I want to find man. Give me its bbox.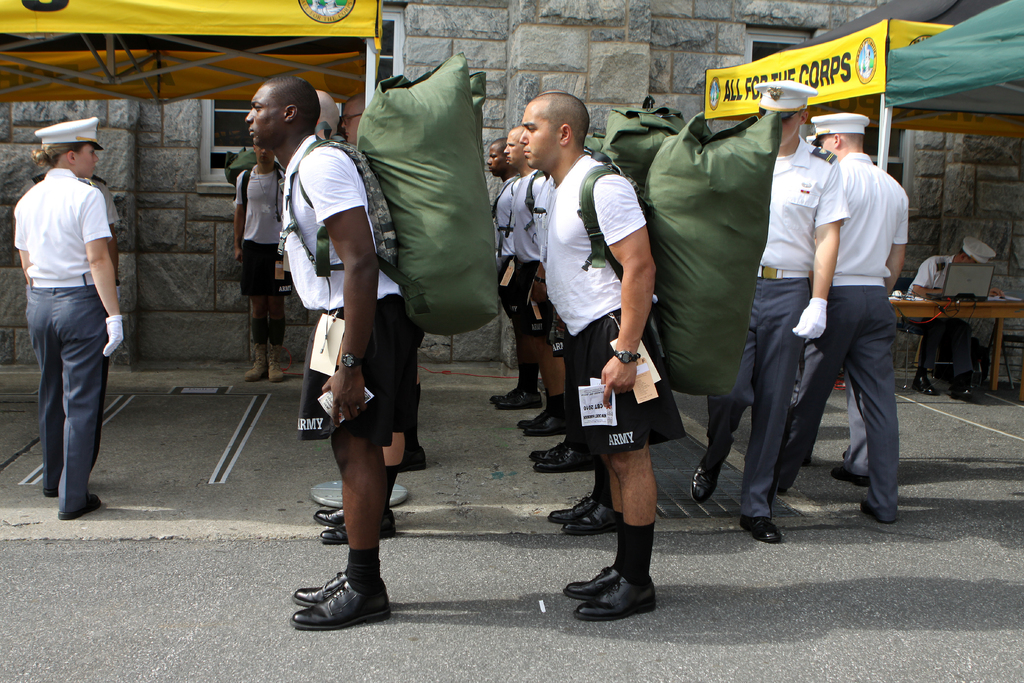
locate(908, 235, 1004, 406).
